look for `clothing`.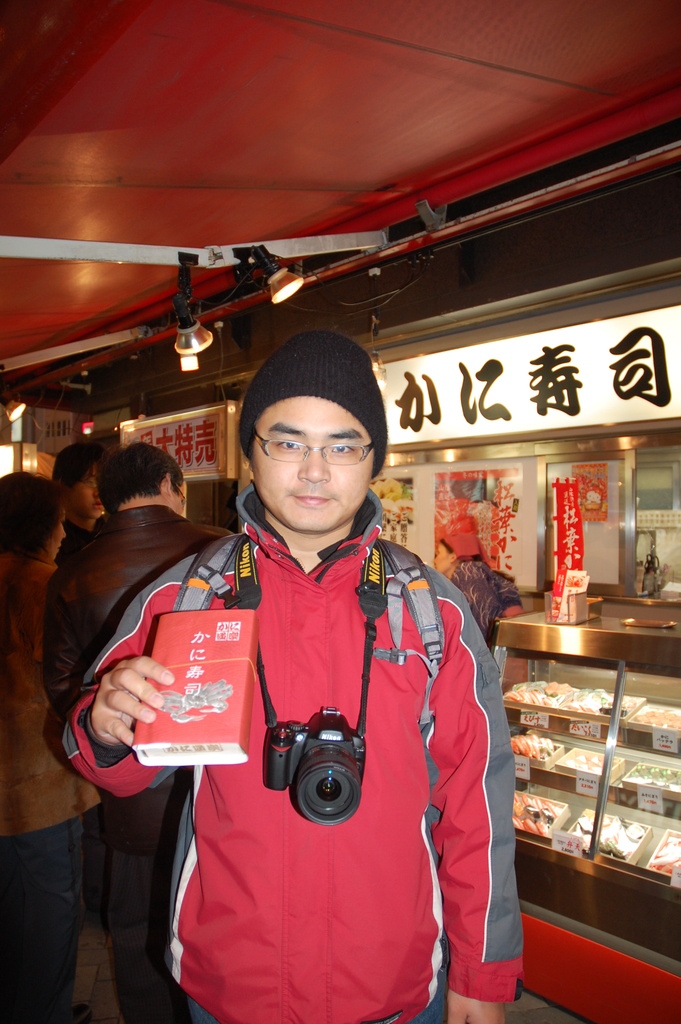
Found: (0, 557, 103, 846).
